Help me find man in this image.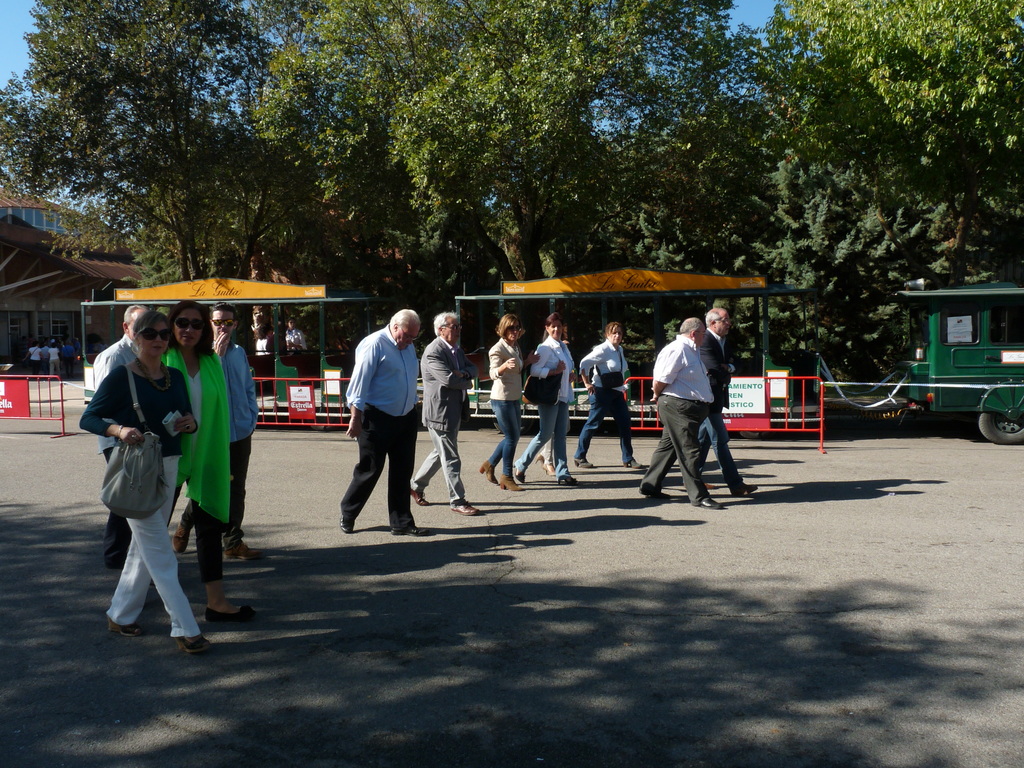
Found it: detection(639, 318, 725, 509).
